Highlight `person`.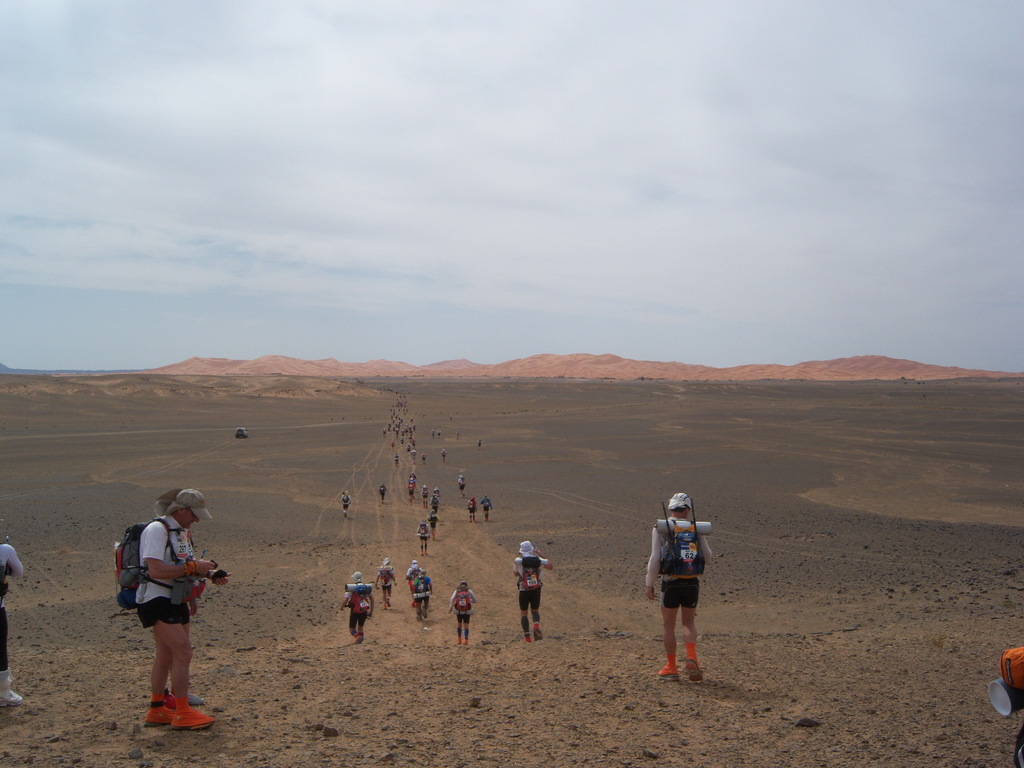
Highlighted region: <box>340,572,374,646</box>.
